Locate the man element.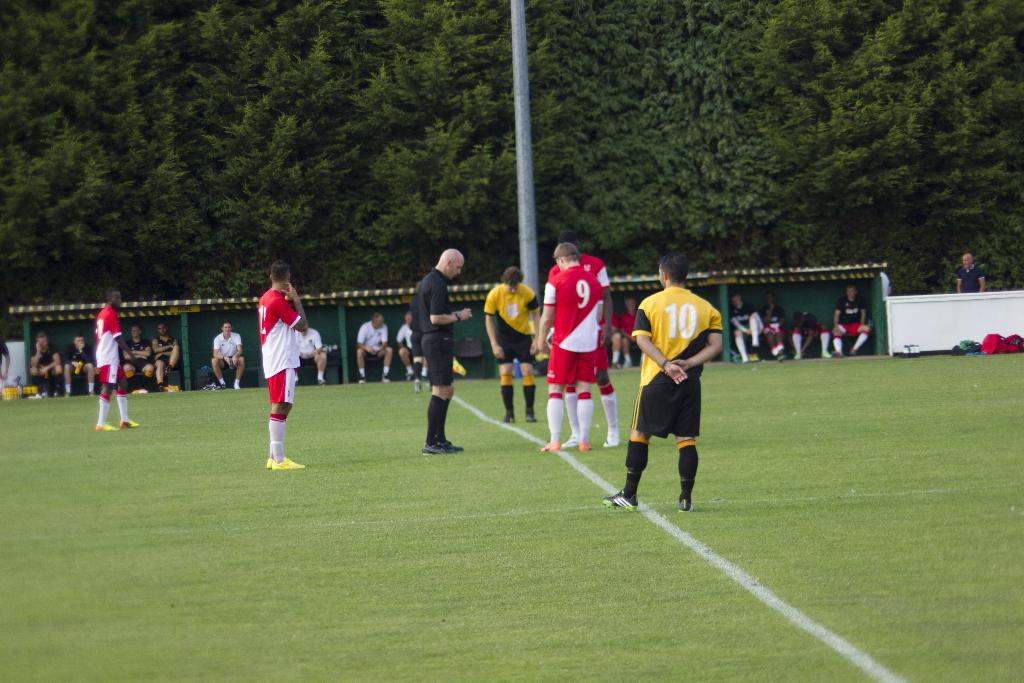
Element bbox: box=[410, 248, 472, 454].
